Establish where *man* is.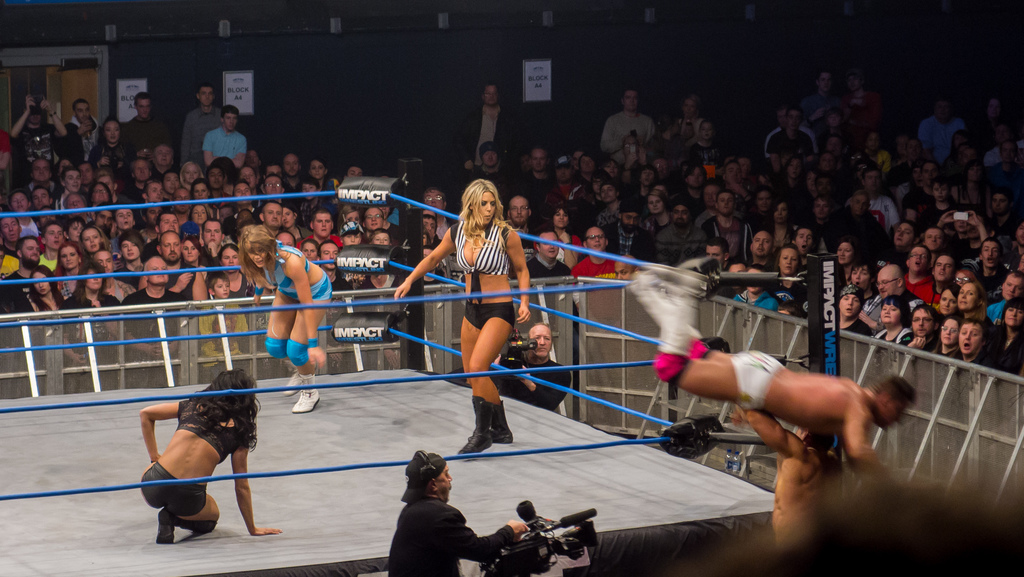
Established at bbox=(605, 90, 652, 166).
